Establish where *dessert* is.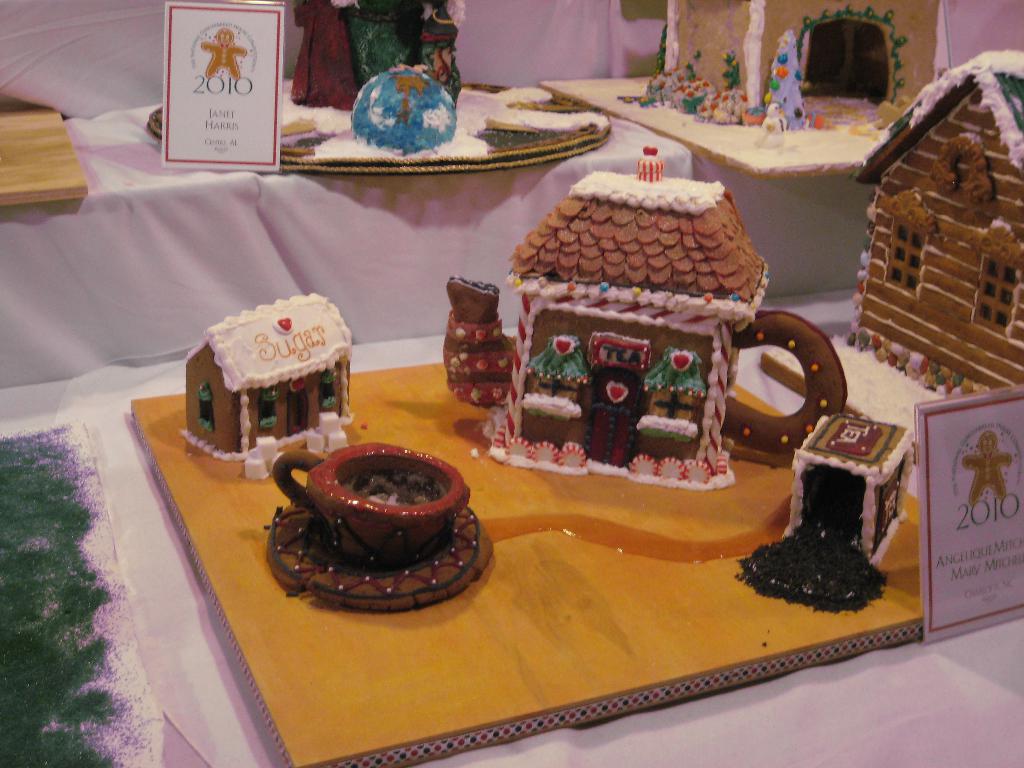
Established at (849, 40, 1023, 395).
